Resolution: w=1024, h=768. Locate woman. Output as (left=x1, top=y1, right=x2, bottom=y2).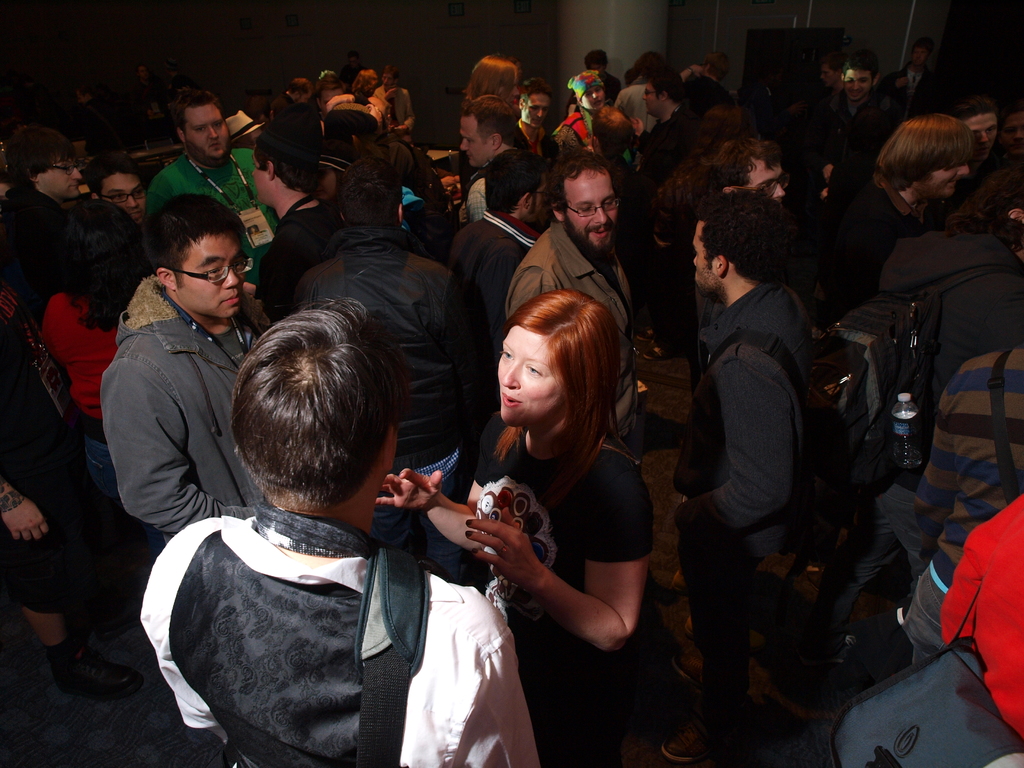
(left=374, top=296, right=655, bottom=766).
